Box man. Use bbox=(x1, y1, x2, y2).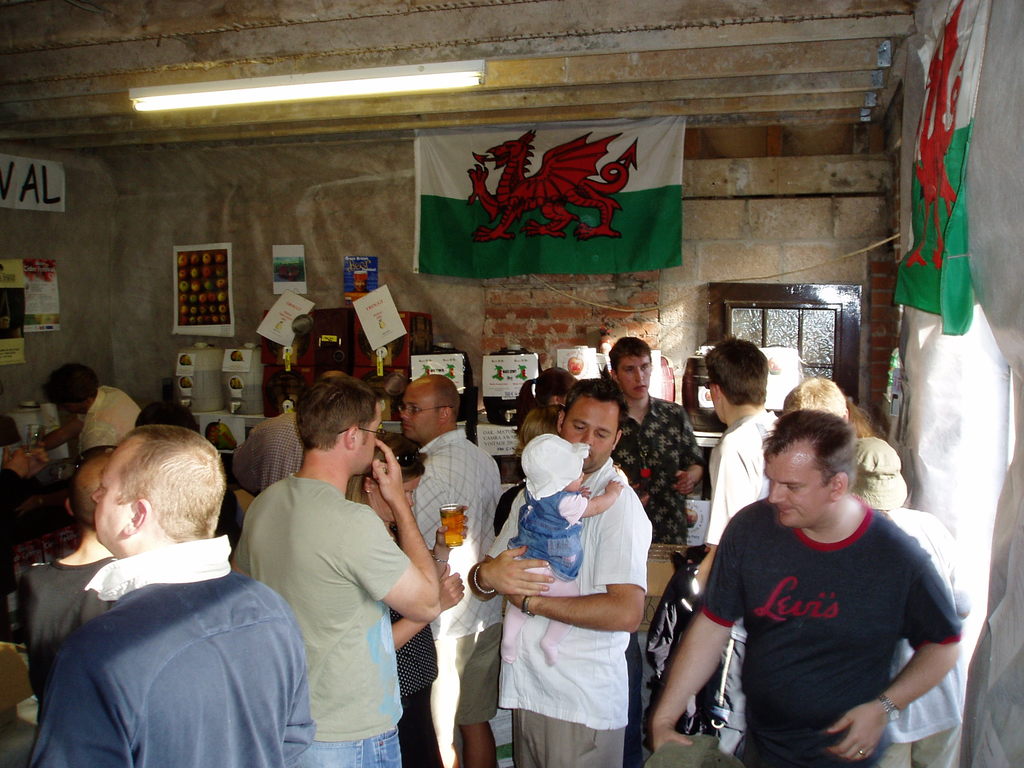
bbox=(229, 416, 301, 490).
